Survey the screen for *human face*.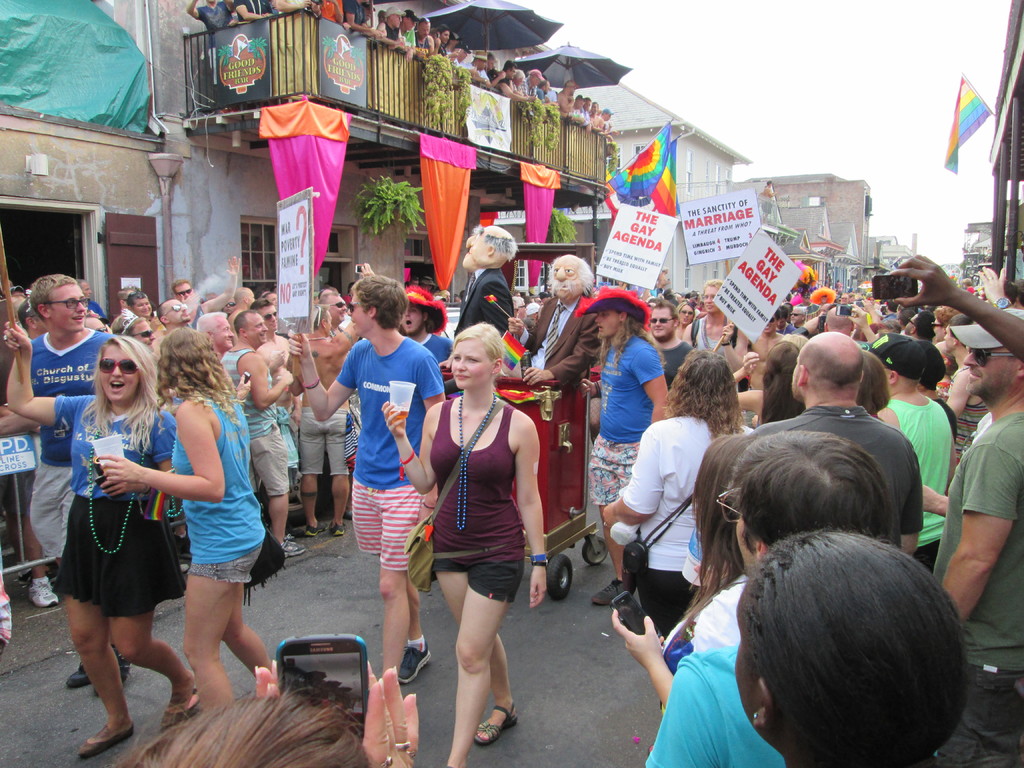
Survey found: bbox=[211, 311, 235, 348].
